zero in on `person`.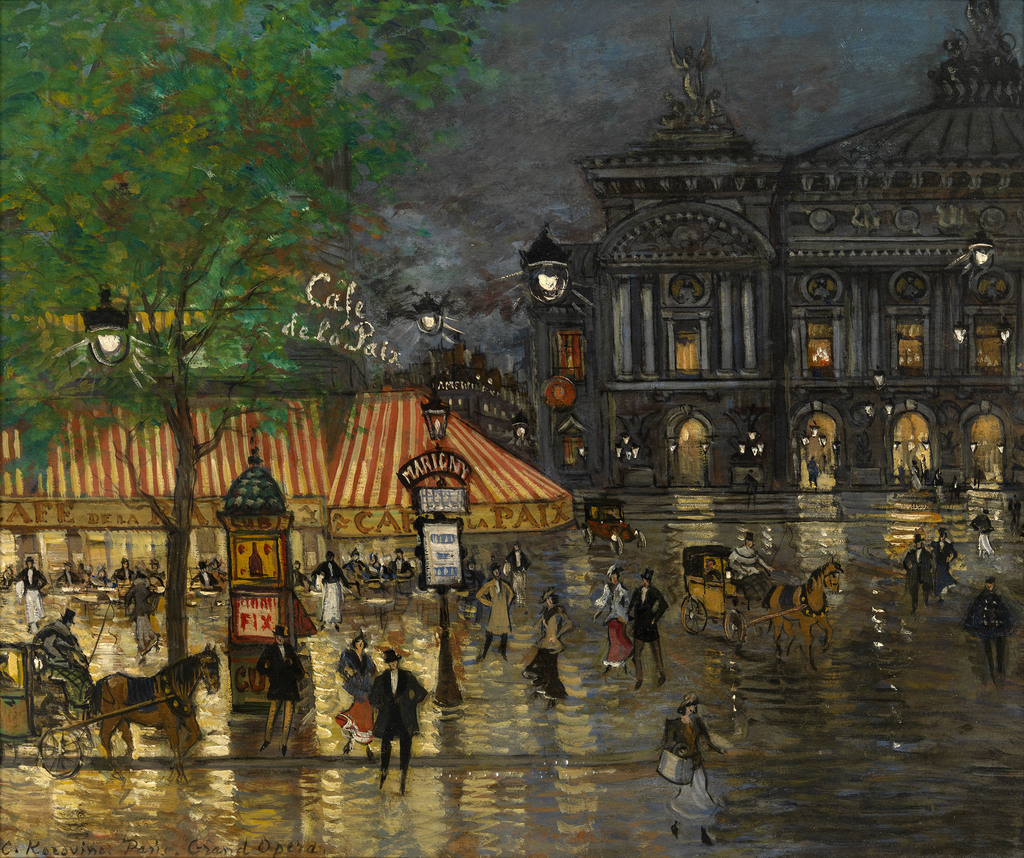
Zeroed in: 346,549,367,578.
